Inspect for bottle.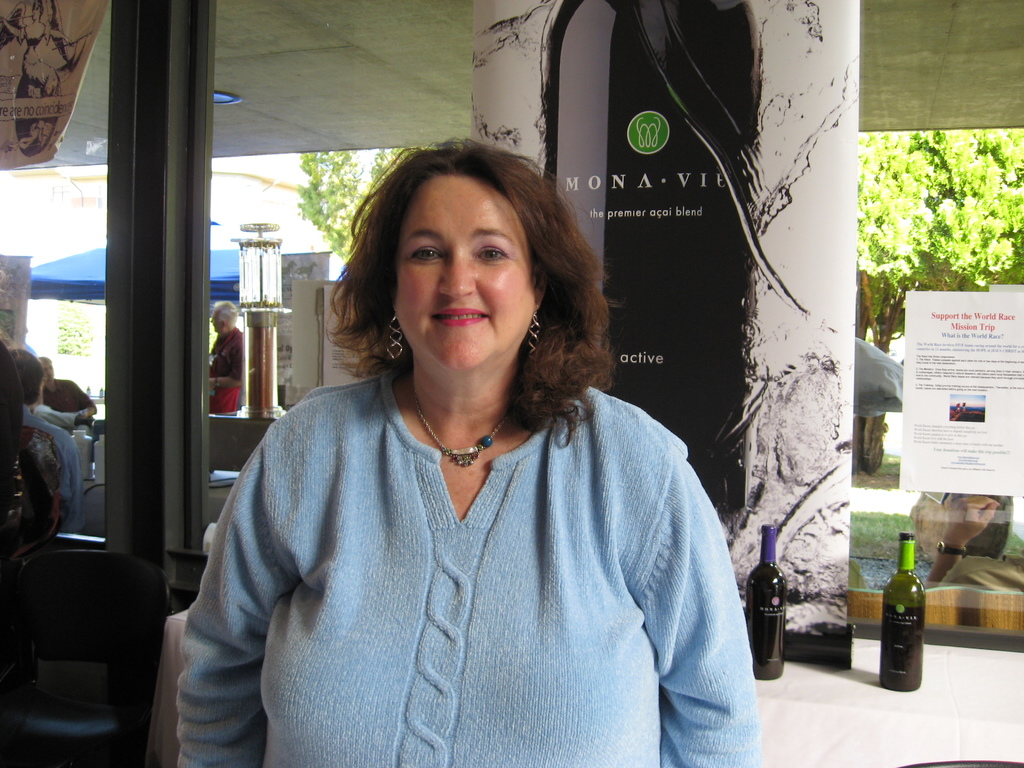
Inspection: [left=93, top=426, right=121, bottom=498].
